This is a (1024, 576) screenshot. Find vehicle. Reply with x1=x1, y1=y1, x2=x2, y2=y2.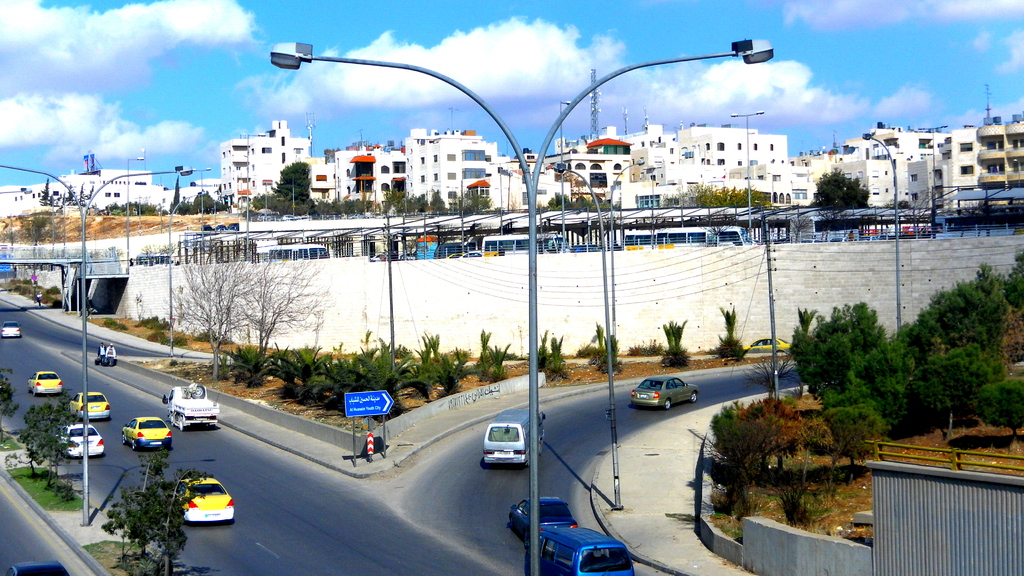
x1=483, y1=407, x2=550, y2=475.
